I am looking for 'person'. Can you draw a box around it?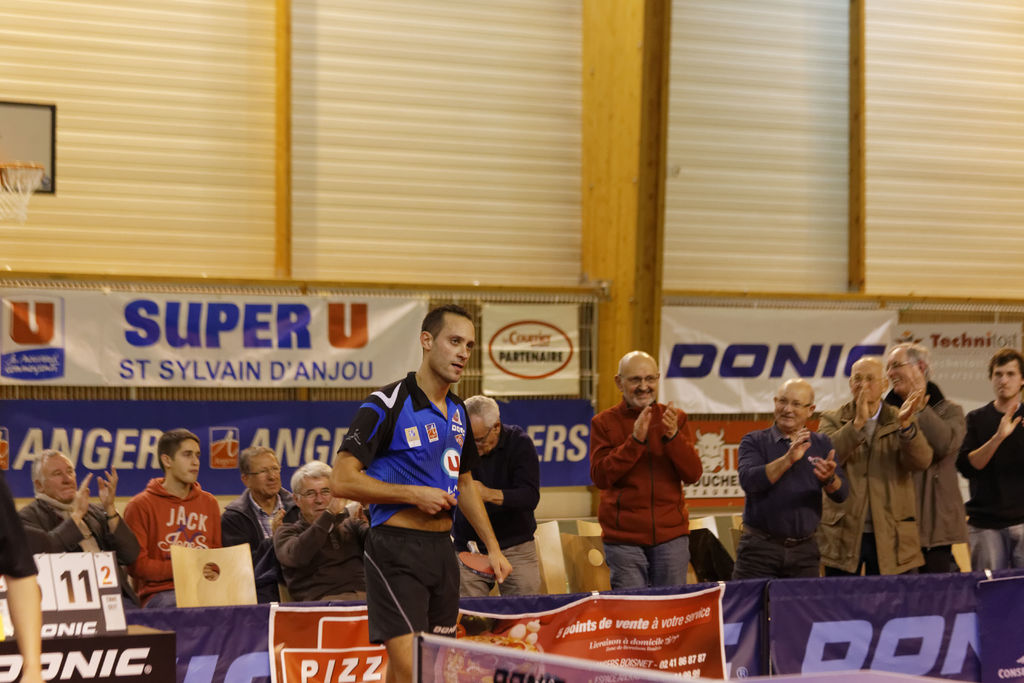
Sure, the bounding box is x1=220, y1=444, x2=301, y2=603.
